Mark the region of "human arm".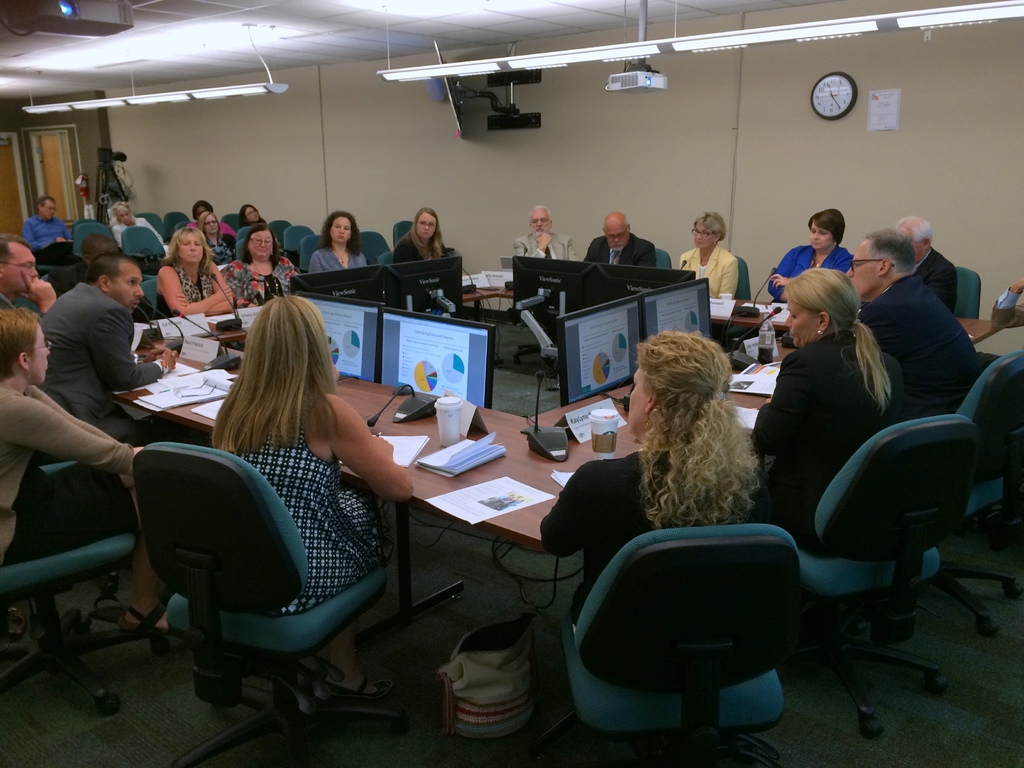
Region: (112,227,124,249).
